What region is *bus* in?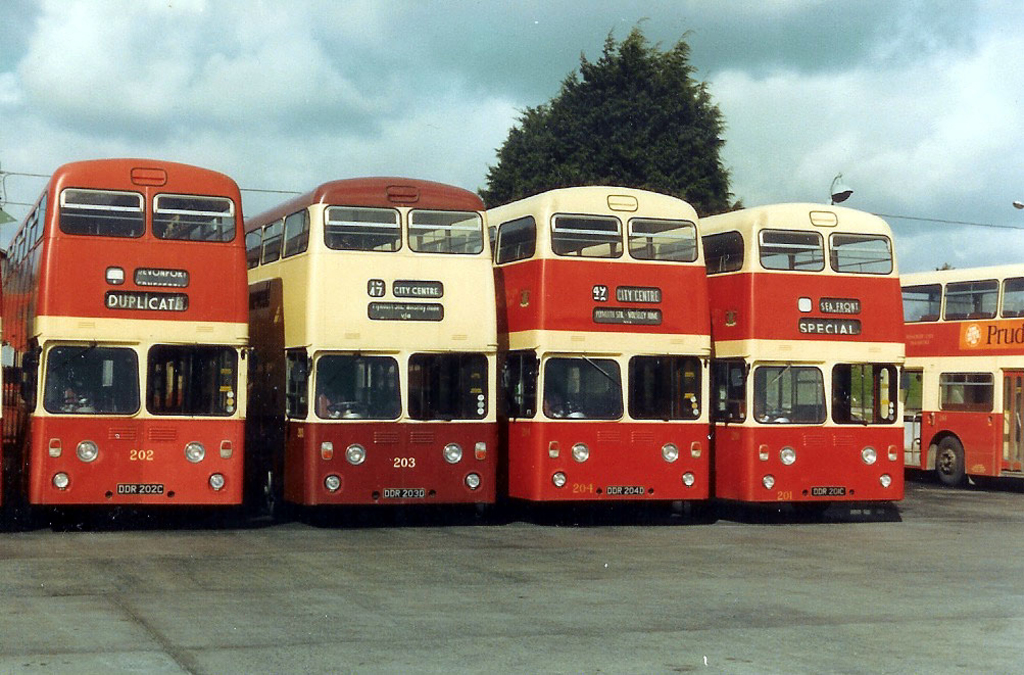
bbox=[568, 202, 909, 503].
